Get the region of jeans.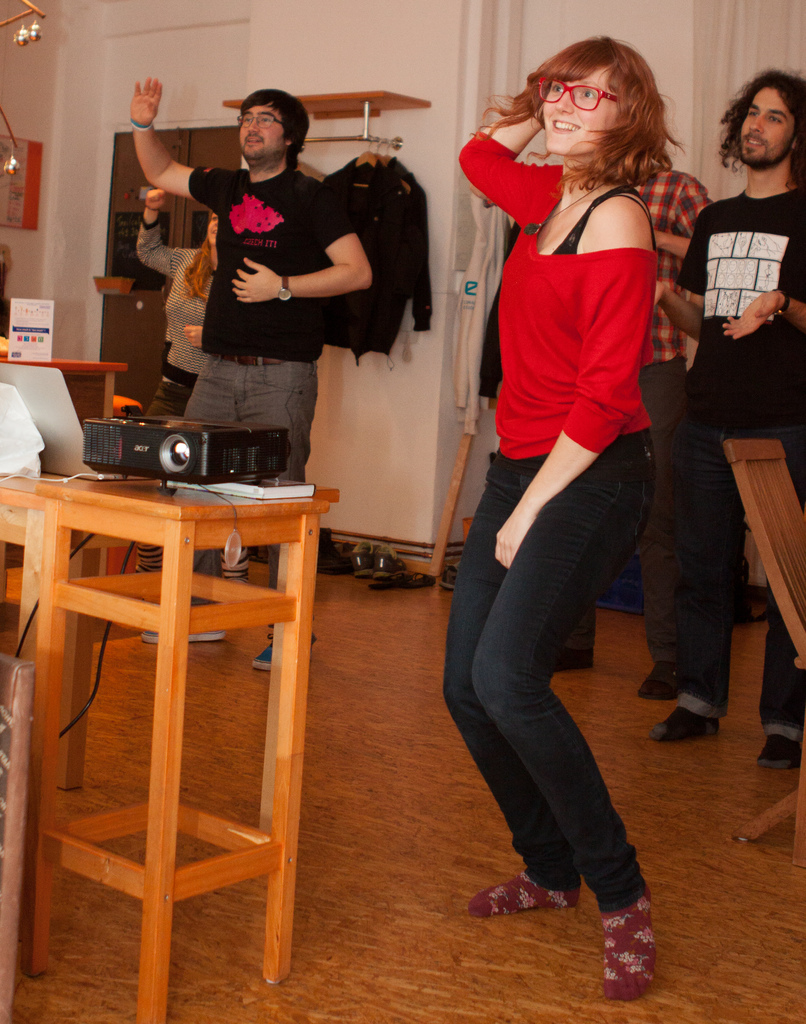
bbox(682, 416, 805, 716).
